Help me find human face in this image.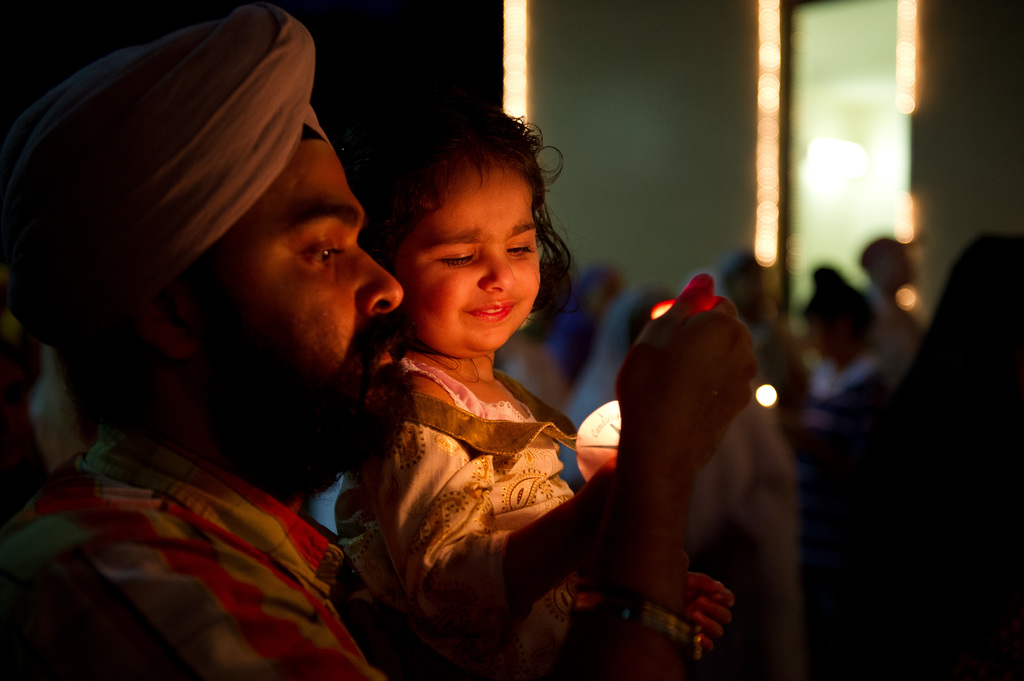
Found it: rect(182, 137, 408, 363).
